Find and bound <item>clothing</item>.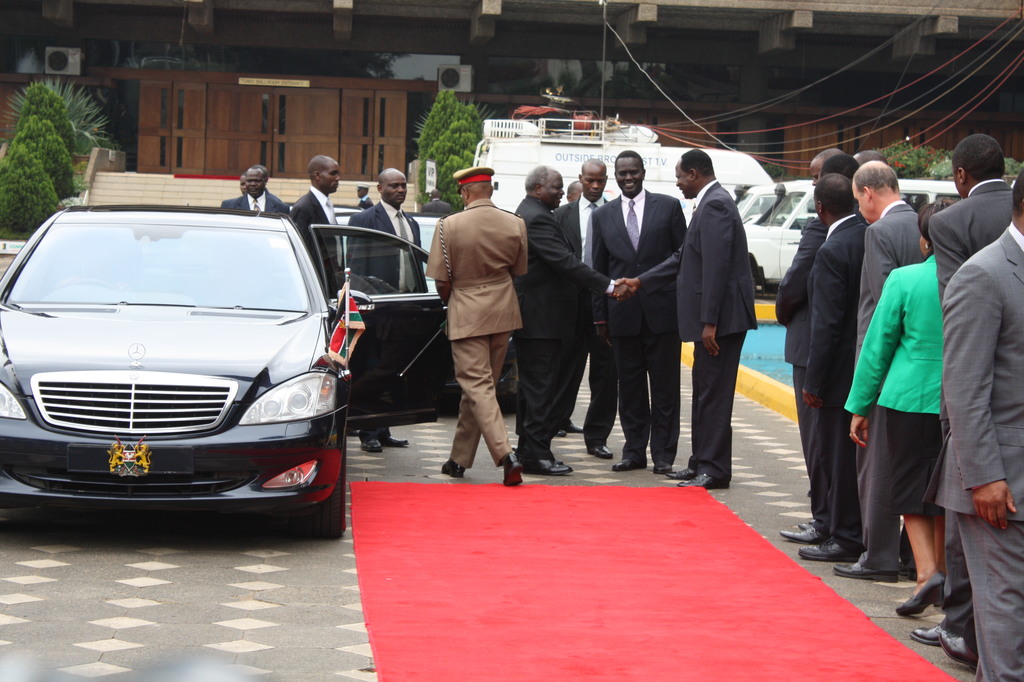
Bound: {"x1": 291, "y1": 191, "x2": 345, "y2": 318}.
